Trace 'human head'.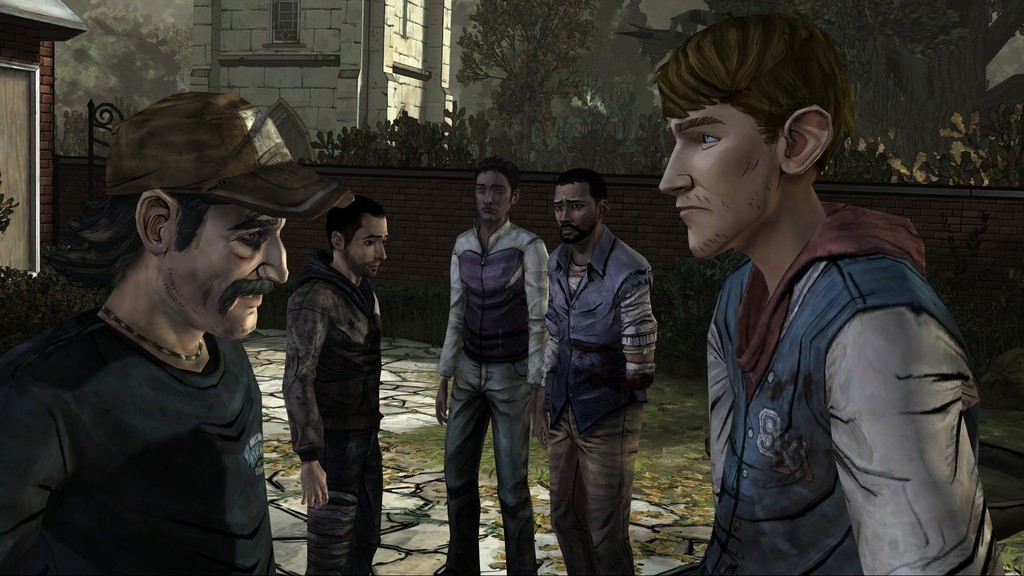
Traced to <bbox>326, 192, 390, 282</bbox>.
